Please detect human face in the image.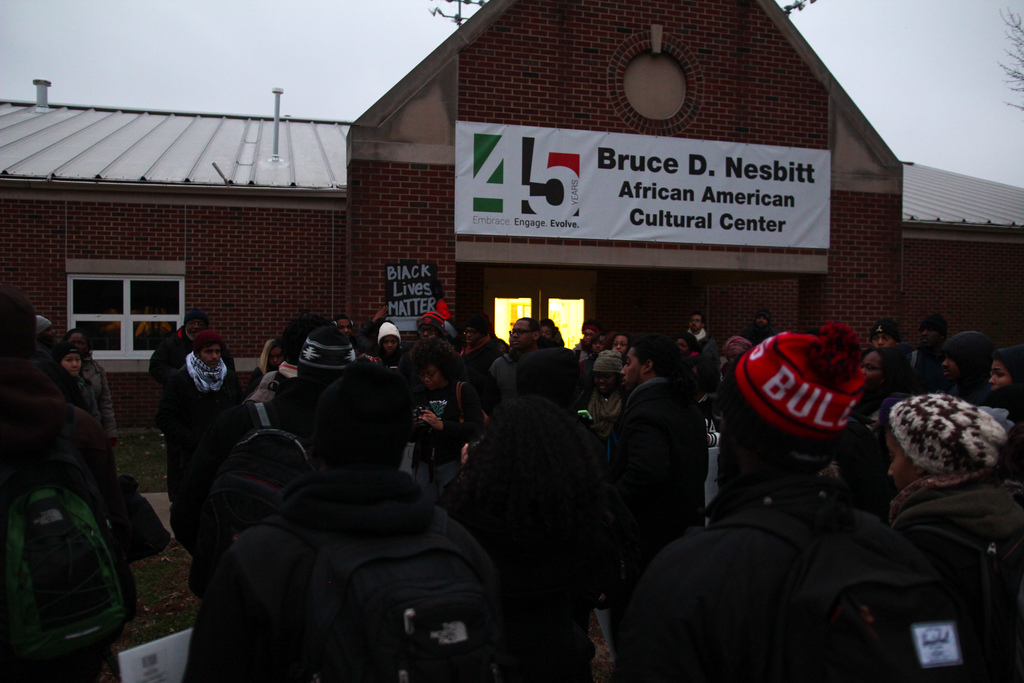
region(421, 348, 449, 389).
